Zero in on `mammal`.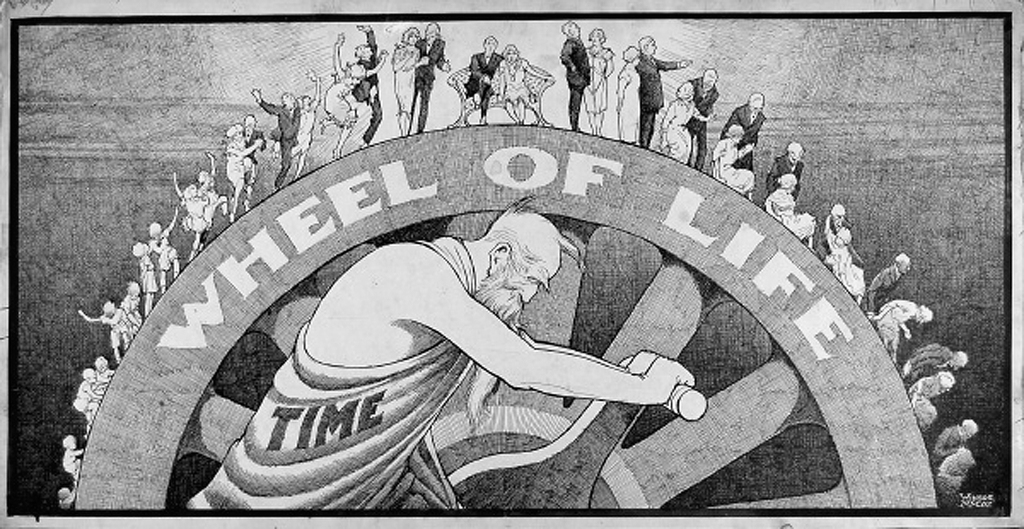
Zeroed in: (left=388, top=28, right=428, bottom=138).
